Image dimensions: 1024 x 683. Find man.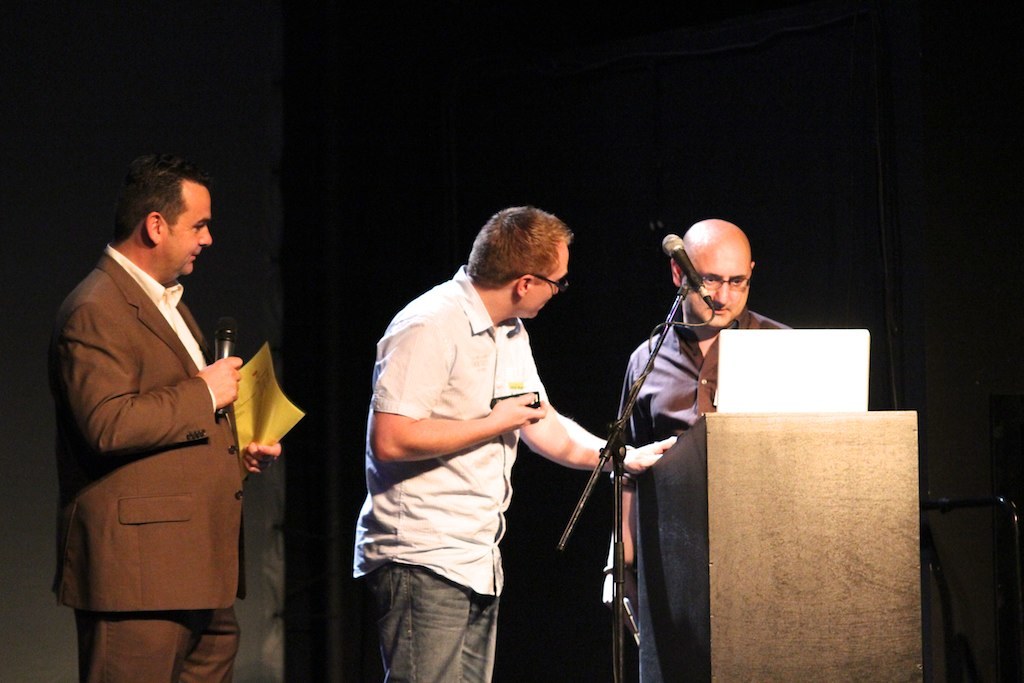
bbox=(603, 218, 792, 643).
